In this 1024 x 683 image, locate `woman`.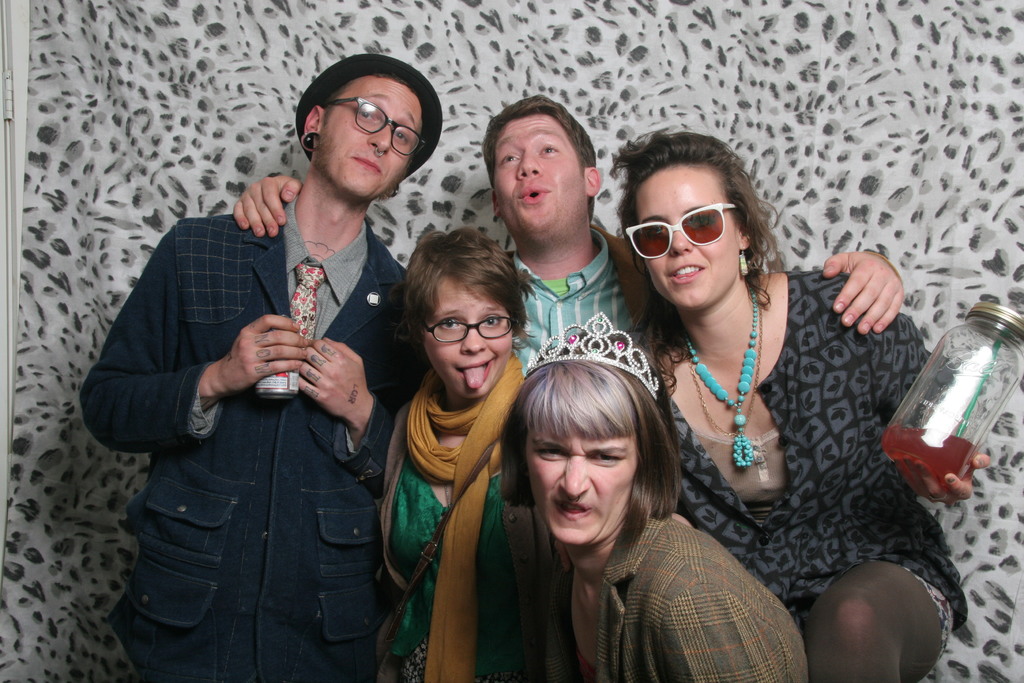
Bounding box: detection(496, 307, 811, 682).
